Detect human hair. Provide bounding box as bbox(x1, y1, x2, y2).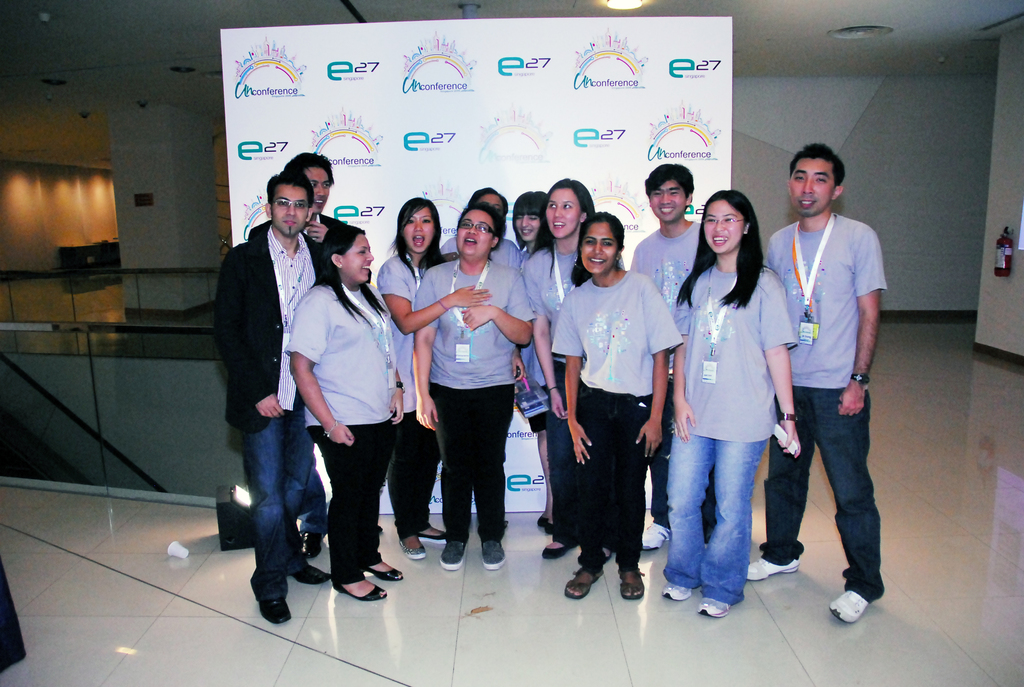
bbox(531, 179, 595, 285).
